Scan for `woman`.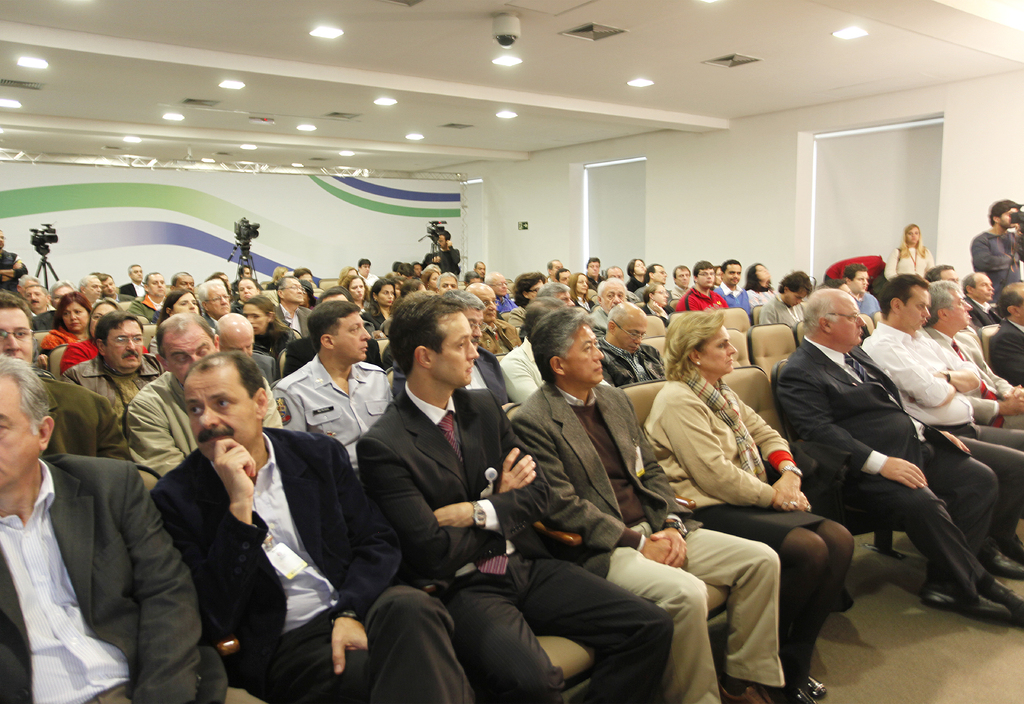
Scan result: [149, 289, 202, 356].
